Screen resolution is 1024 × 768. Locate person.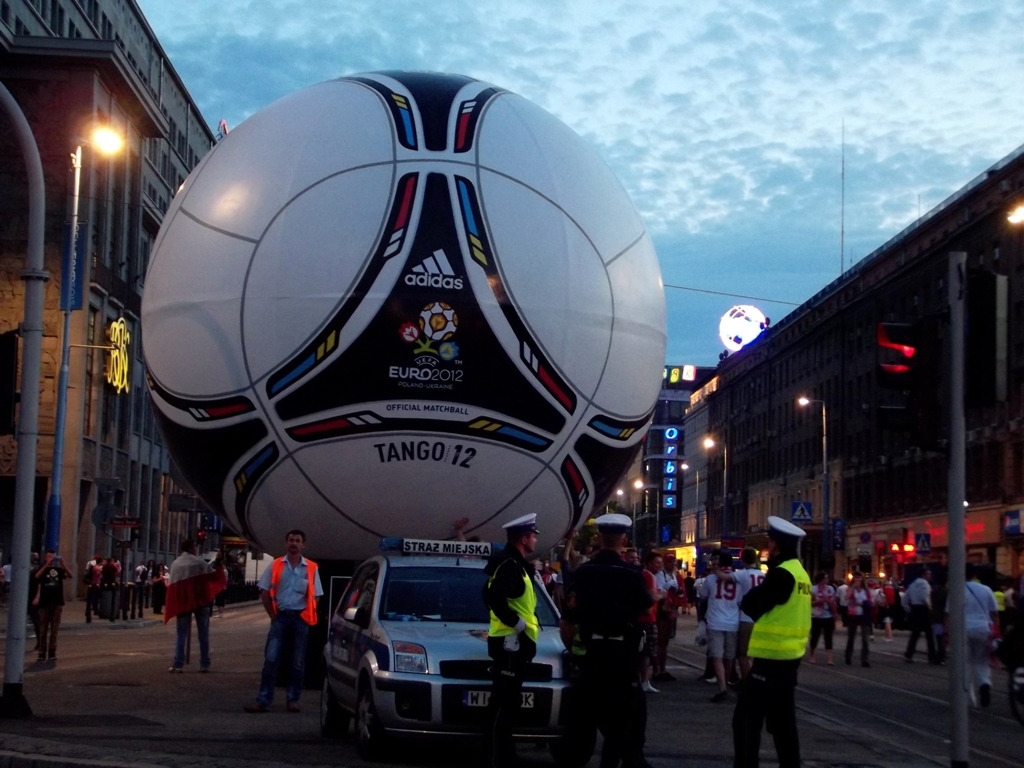
{"x1": 171, "y1": 538, "x2": 212, "y2": 669}.
